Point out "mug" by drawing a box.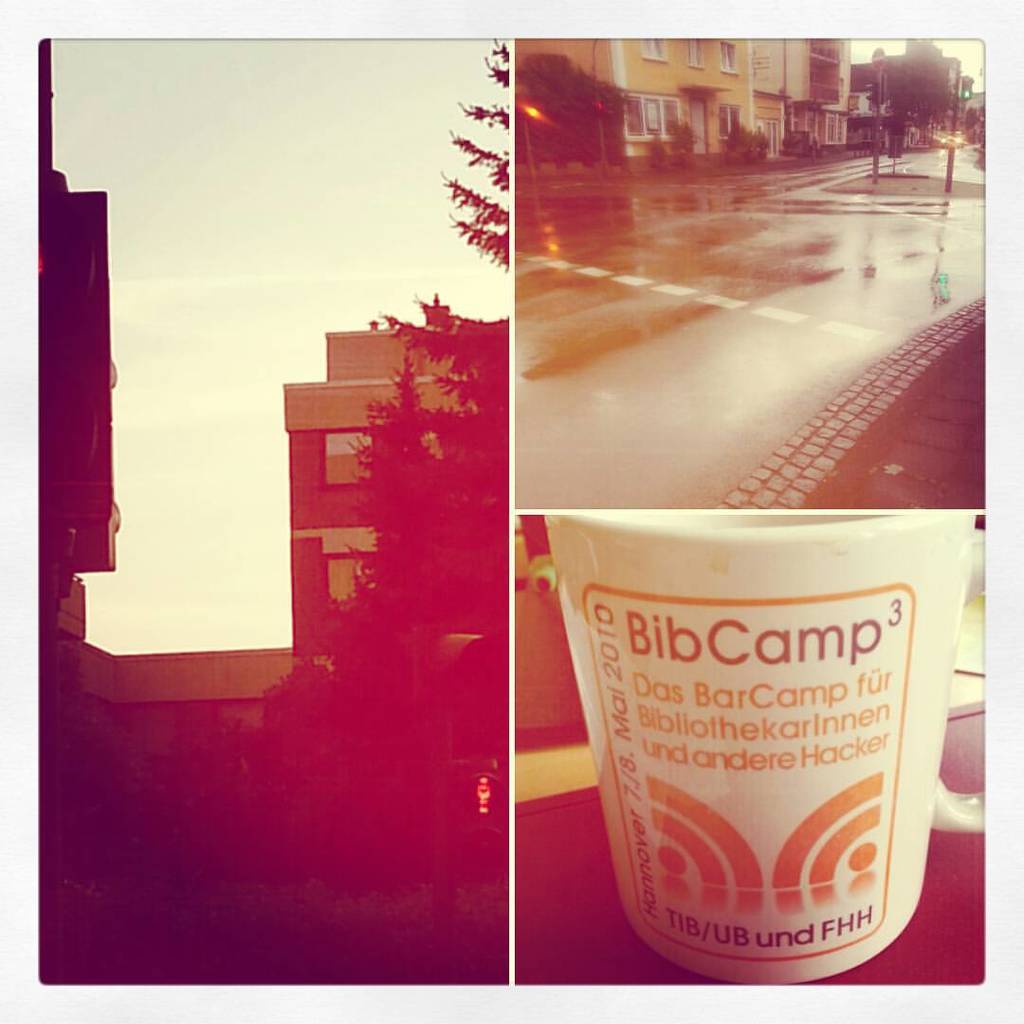
(542,507,1023,978).
